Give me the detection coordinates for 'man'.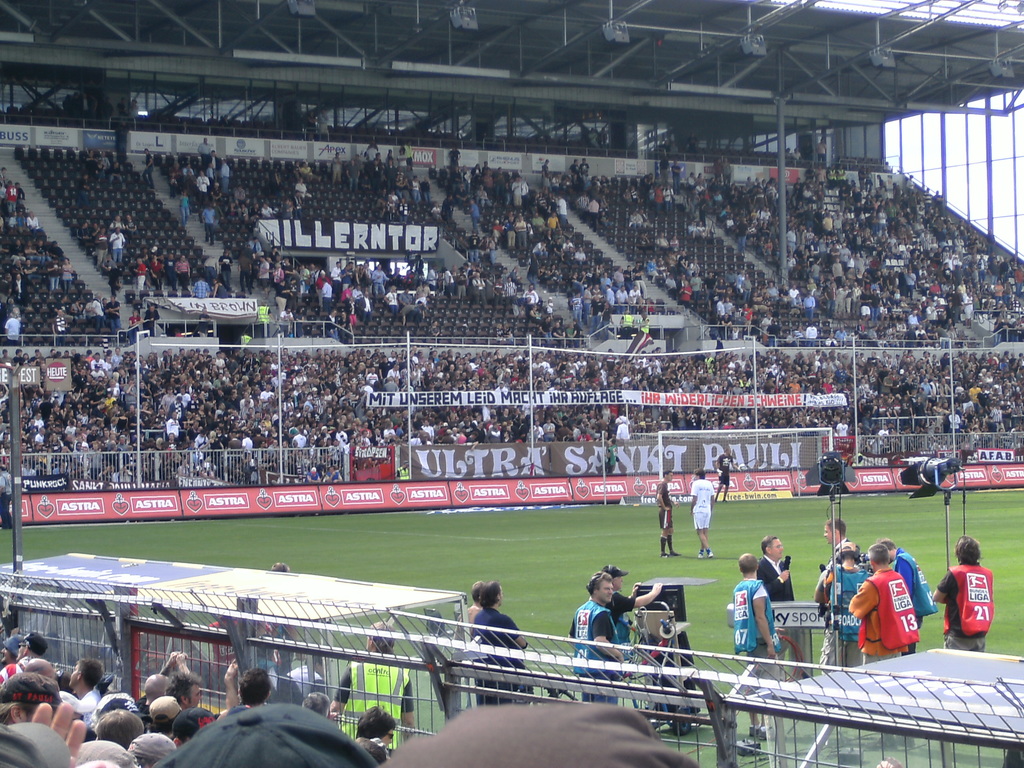
x1=63, y1=94, x2=71, y2=113.
